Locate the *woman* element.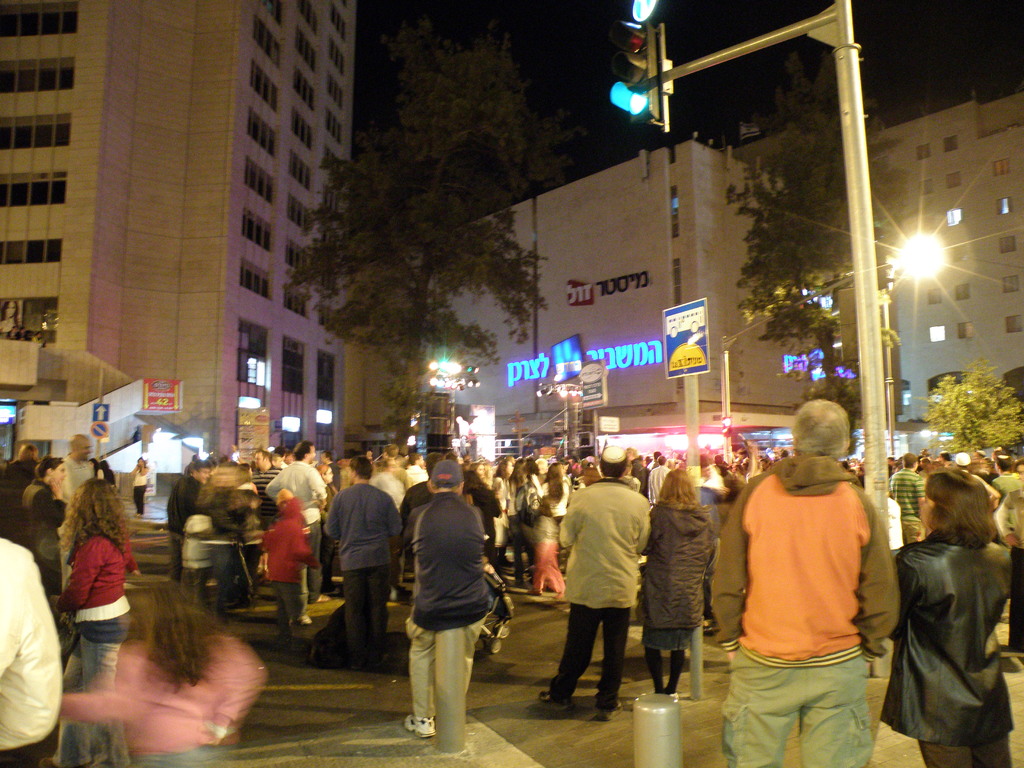
Element bbox: region(886, 451, 1017, 759).
